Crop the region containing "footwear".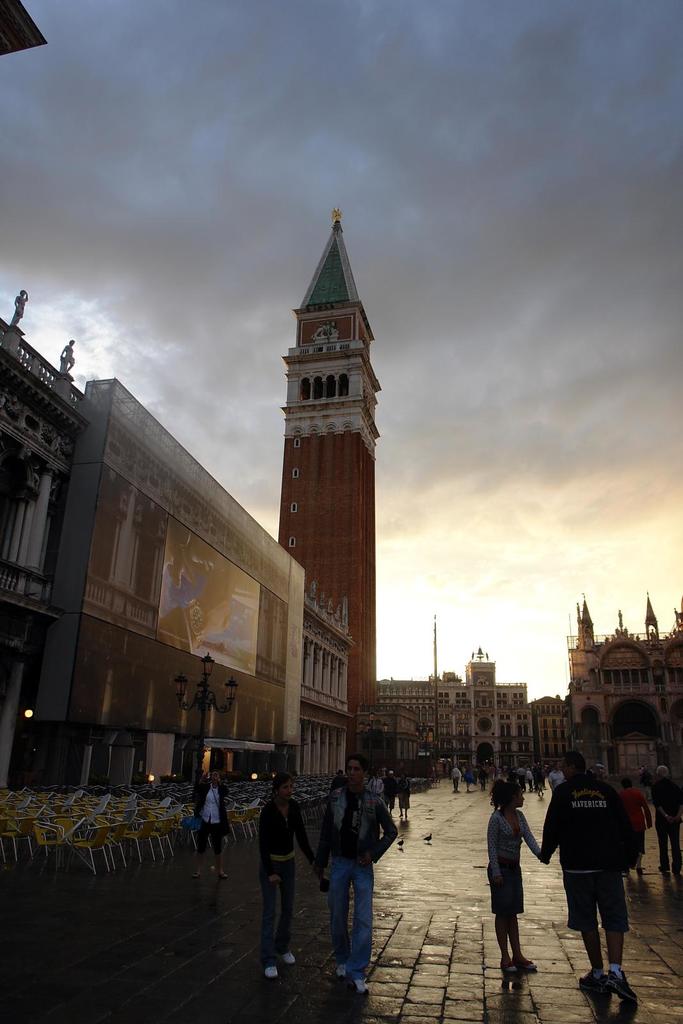
Crop region: 499,961,520,986.
